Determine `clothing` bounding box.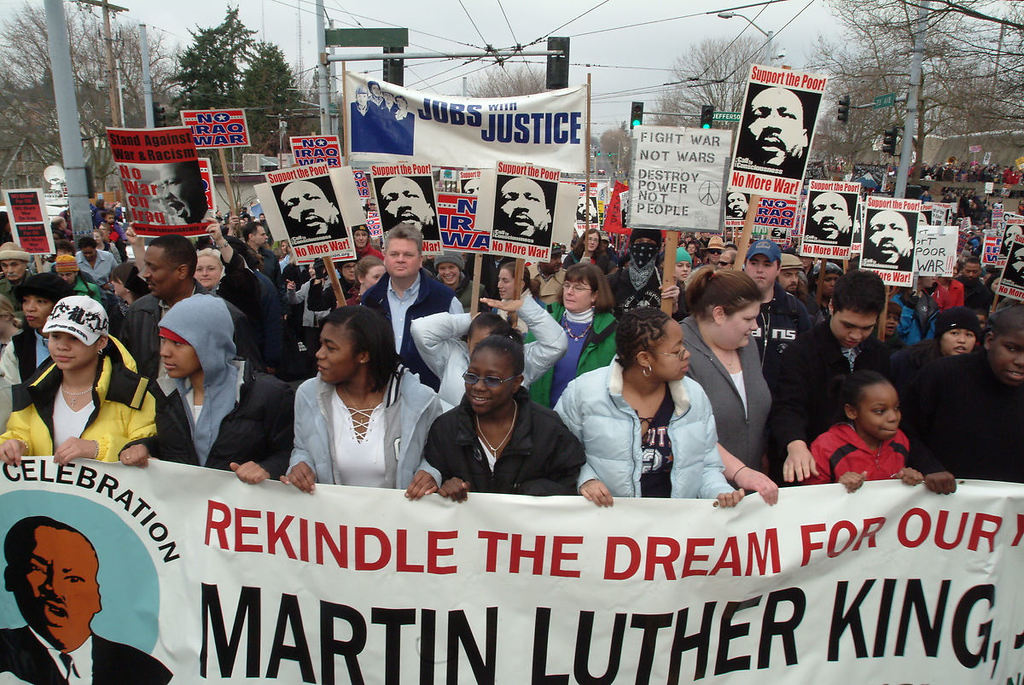
Determined: [575, 241, 618, 282].
